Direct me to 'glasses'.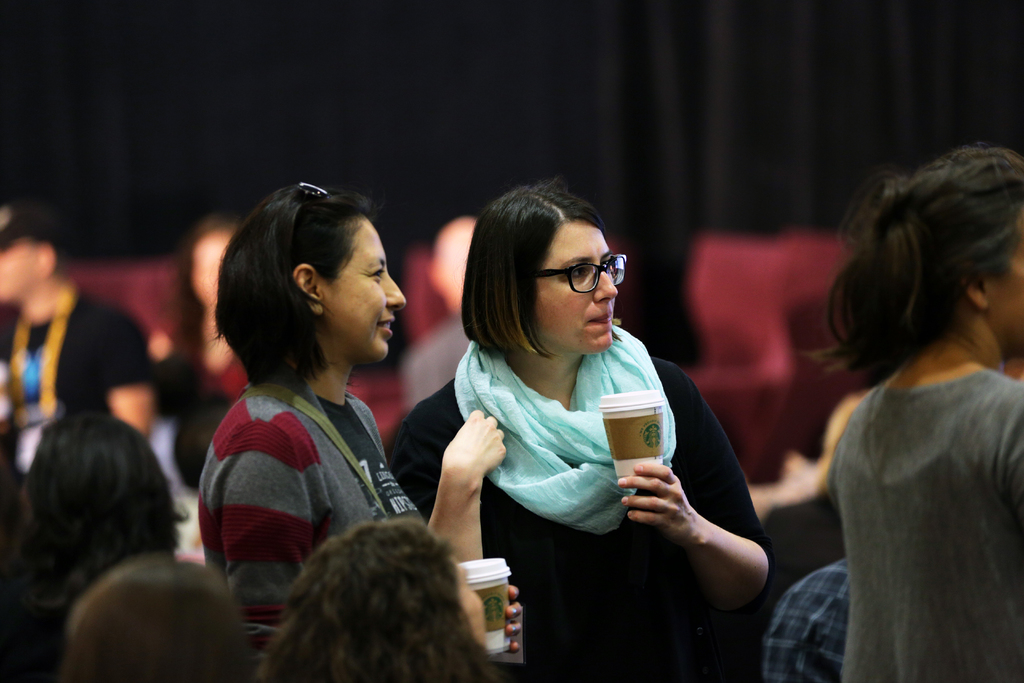
Direction: BBox(540, 254, 631, 306).
